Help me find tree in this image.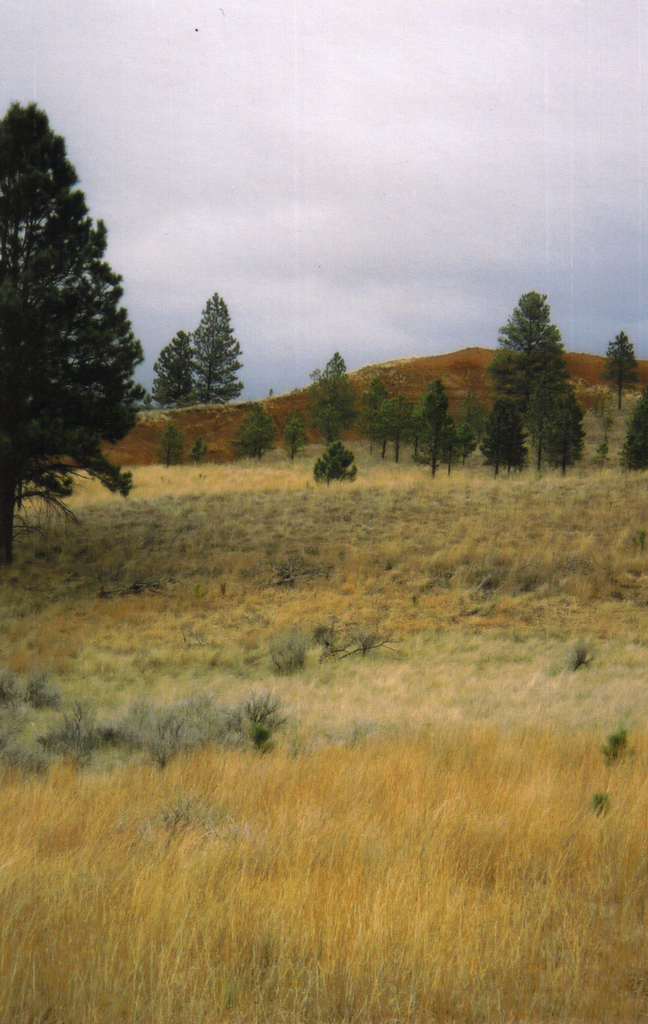
Found it: bbox=[224, 398, 275, 456].
